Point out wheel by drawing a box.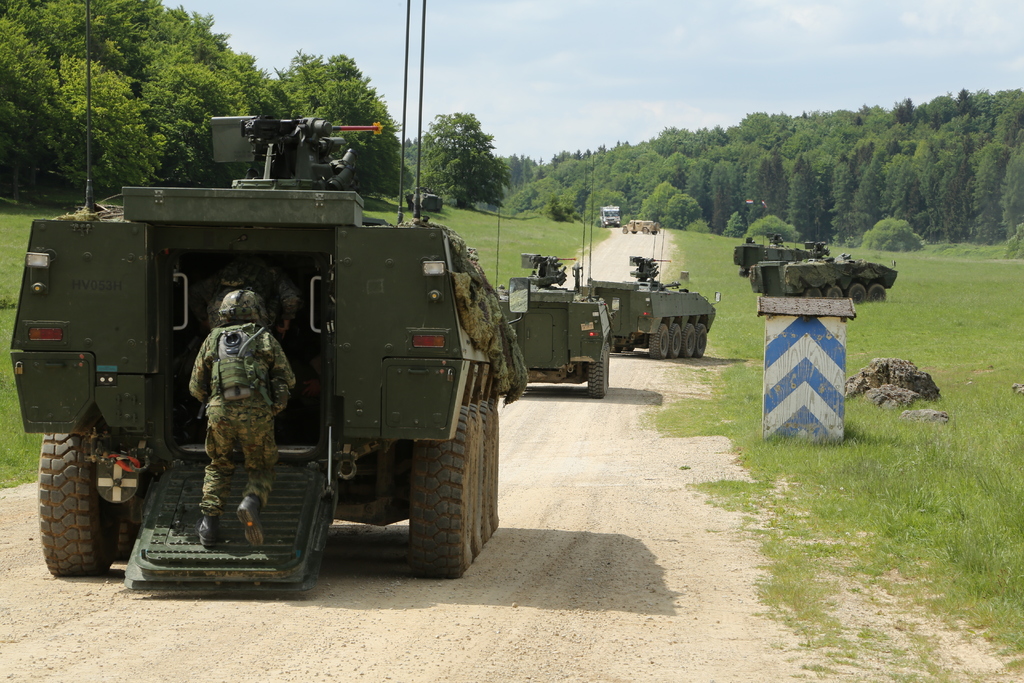
{"left": 645, "top": 328, "right": 666, "bottom": 357}.
